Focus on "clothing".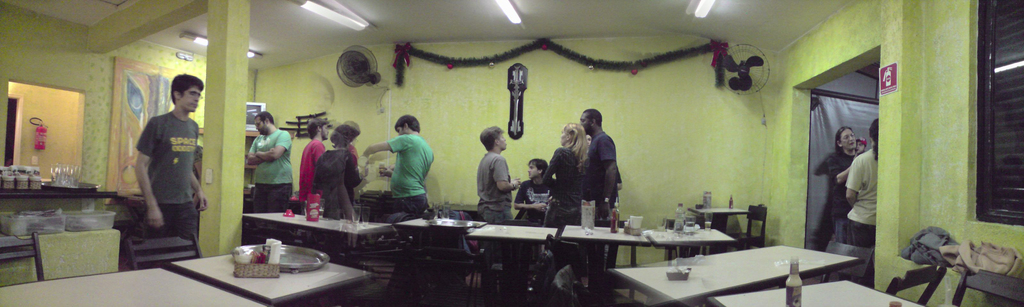
Focused at locate(614, 168, 622, 210).
